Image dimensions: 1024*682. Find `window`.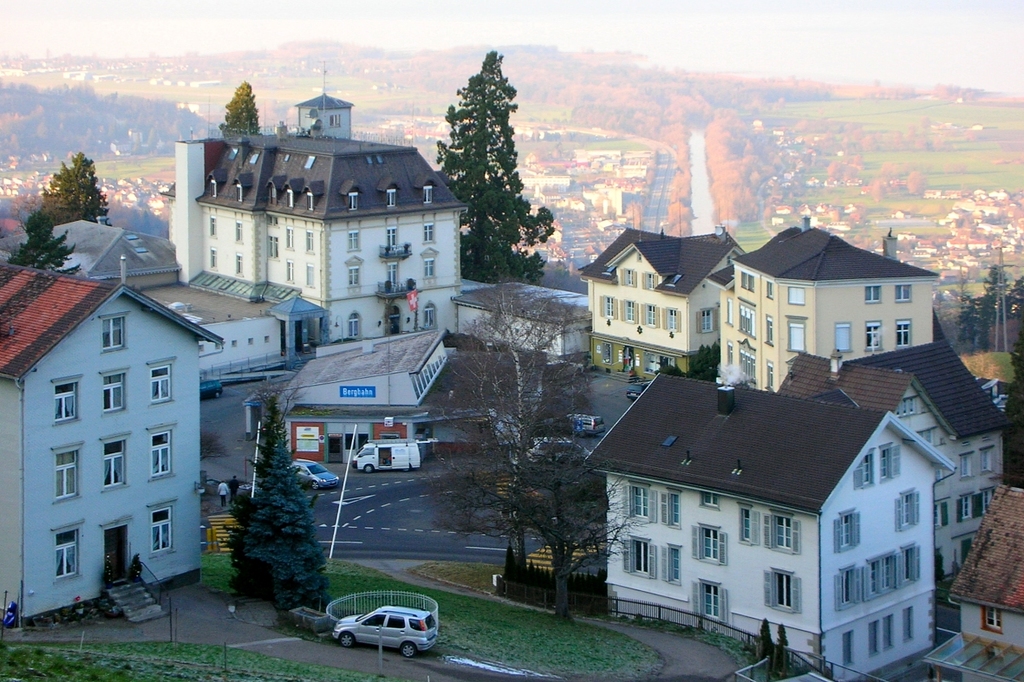
bbox=(736, 304, 756, 339).
